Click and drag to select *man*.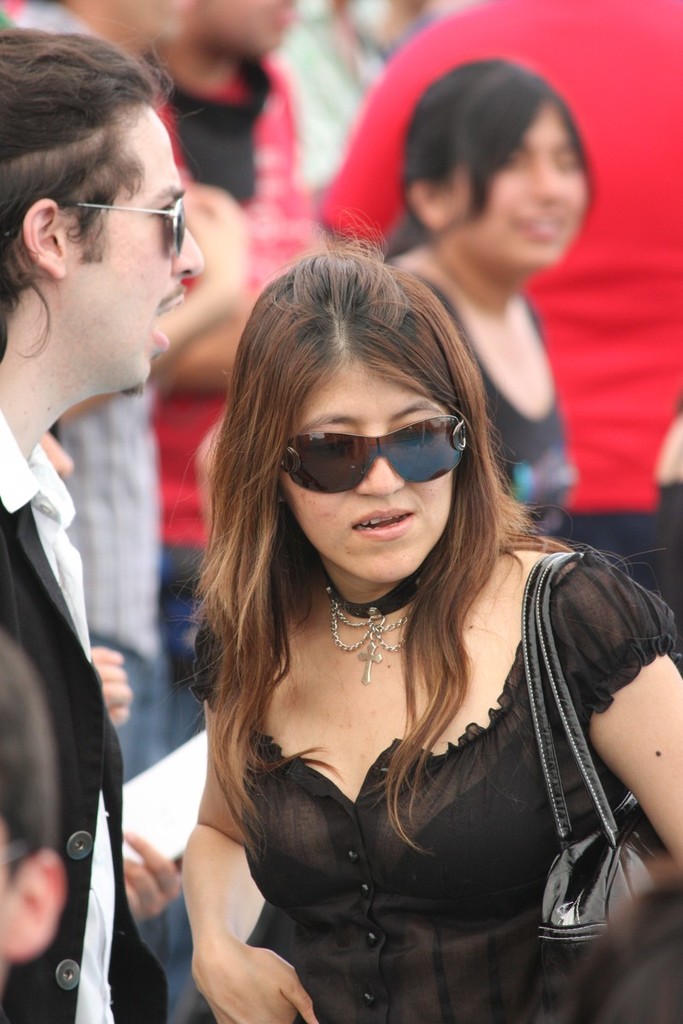
Selection: [0,50,231,911].
